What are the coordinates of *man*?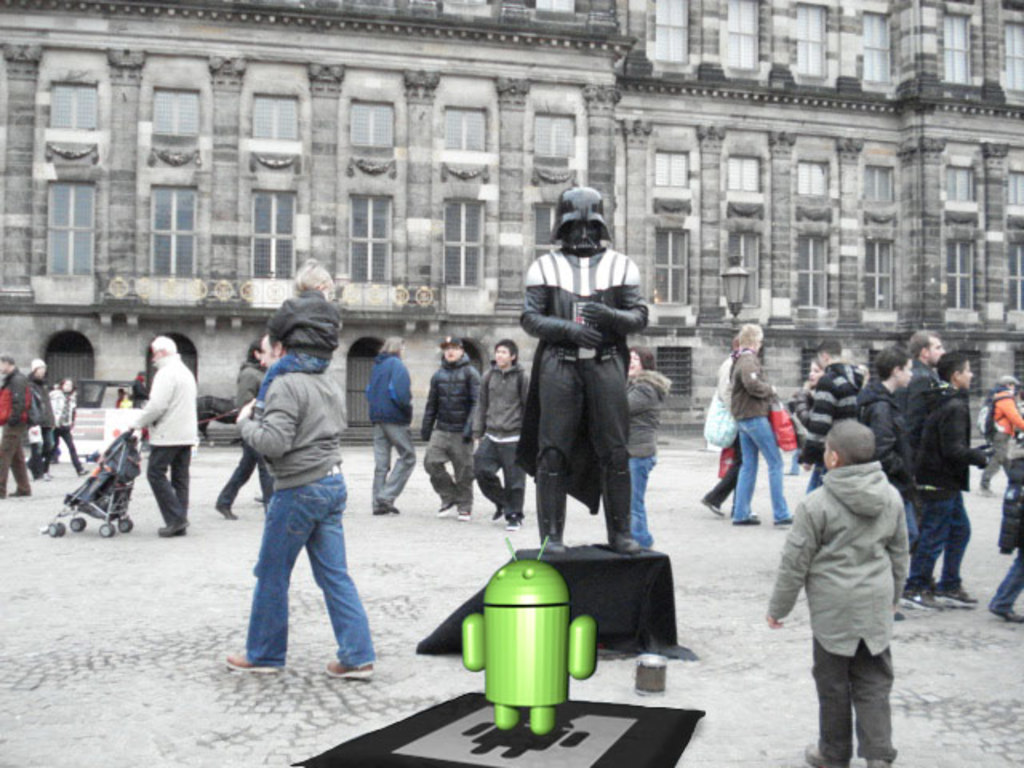
left=541, top=190, right=646, bottom=533.
